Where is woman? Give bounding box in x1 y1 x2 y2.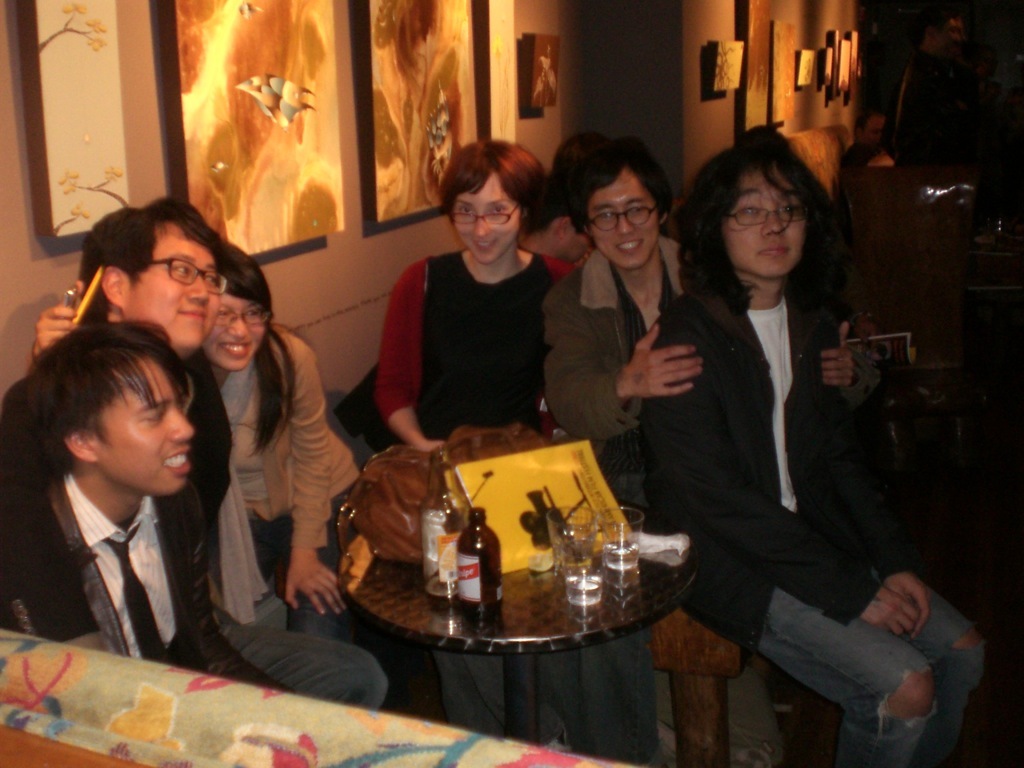
376 129 604 450.
